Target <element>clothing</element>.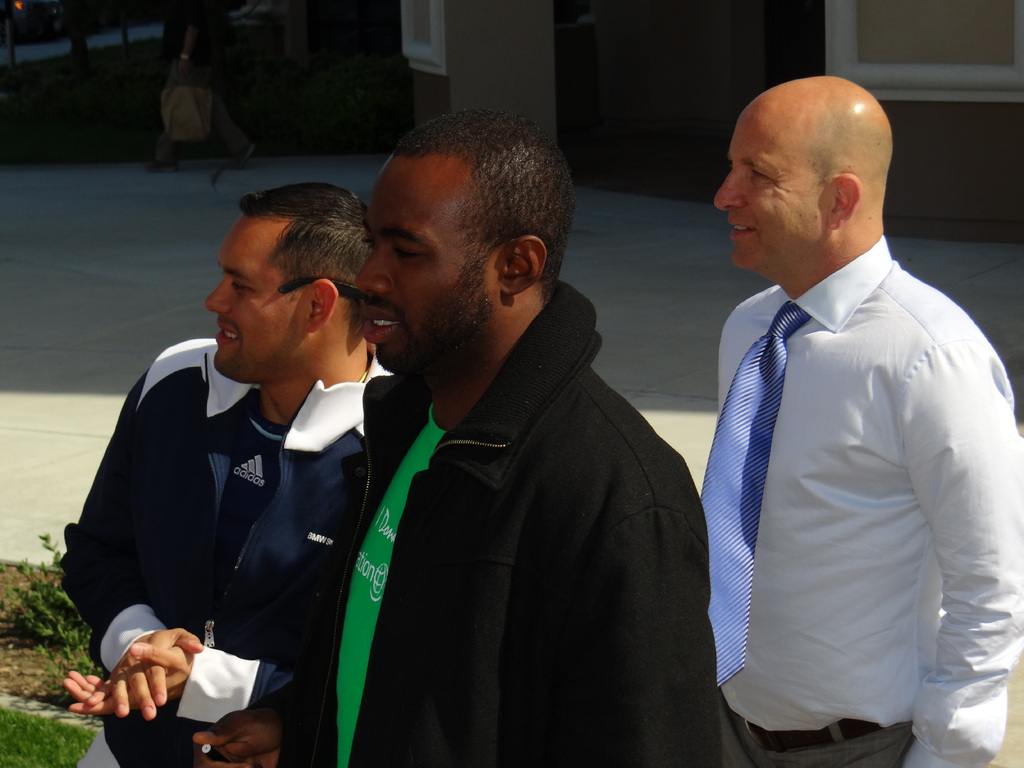
Target region: 275,278,714,767.
